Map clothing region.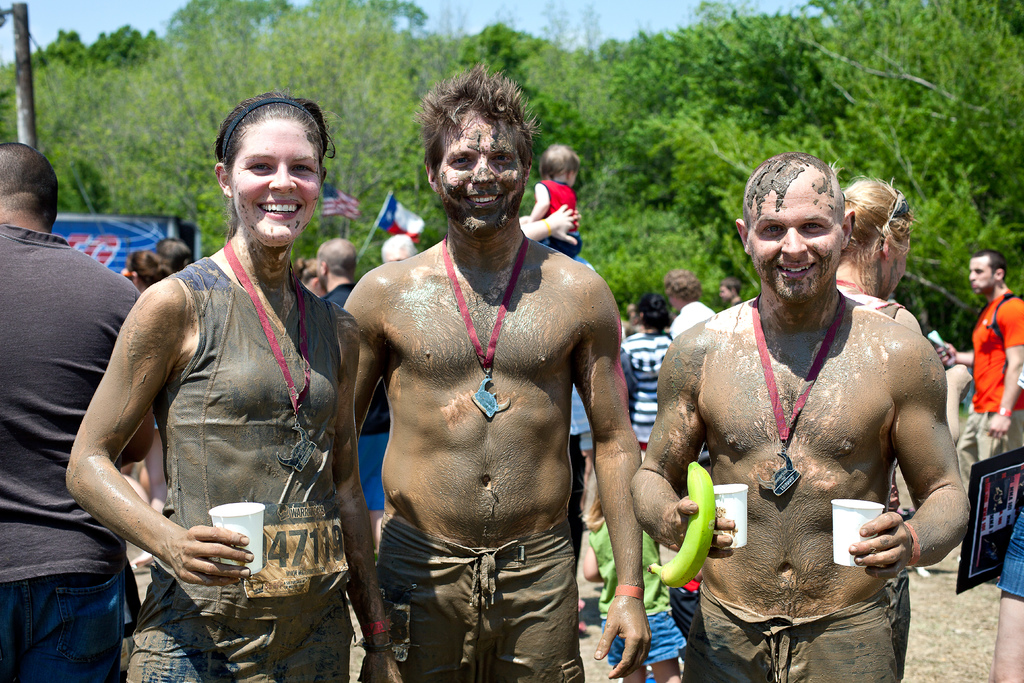
Mapped to (669, 290, 733, 334).
